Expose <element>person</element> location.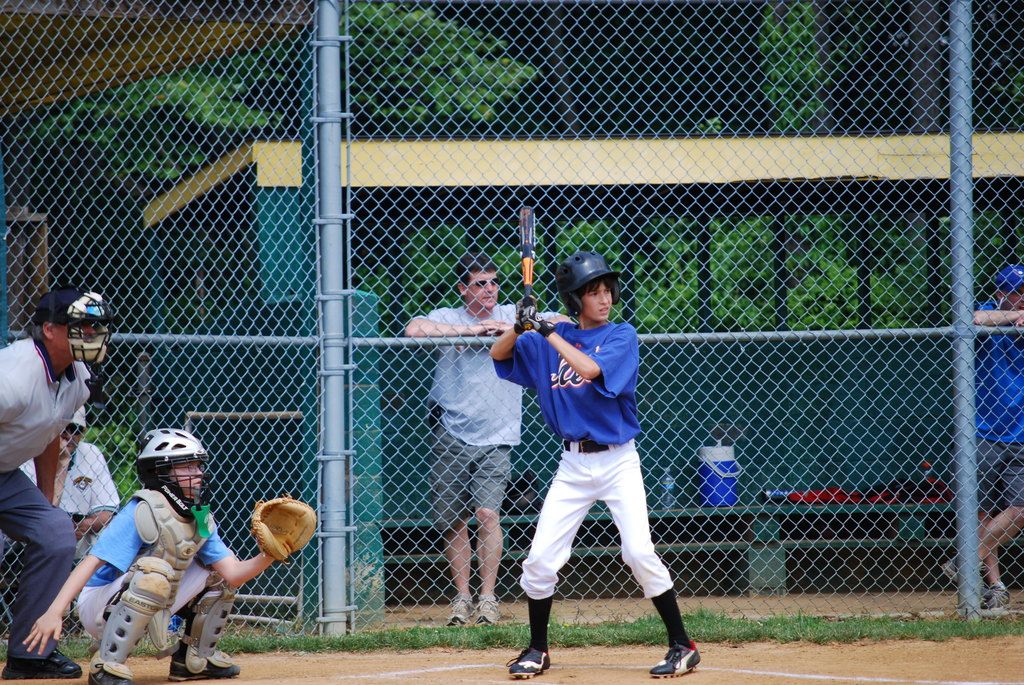
Exposed at 20/427/317/684.
